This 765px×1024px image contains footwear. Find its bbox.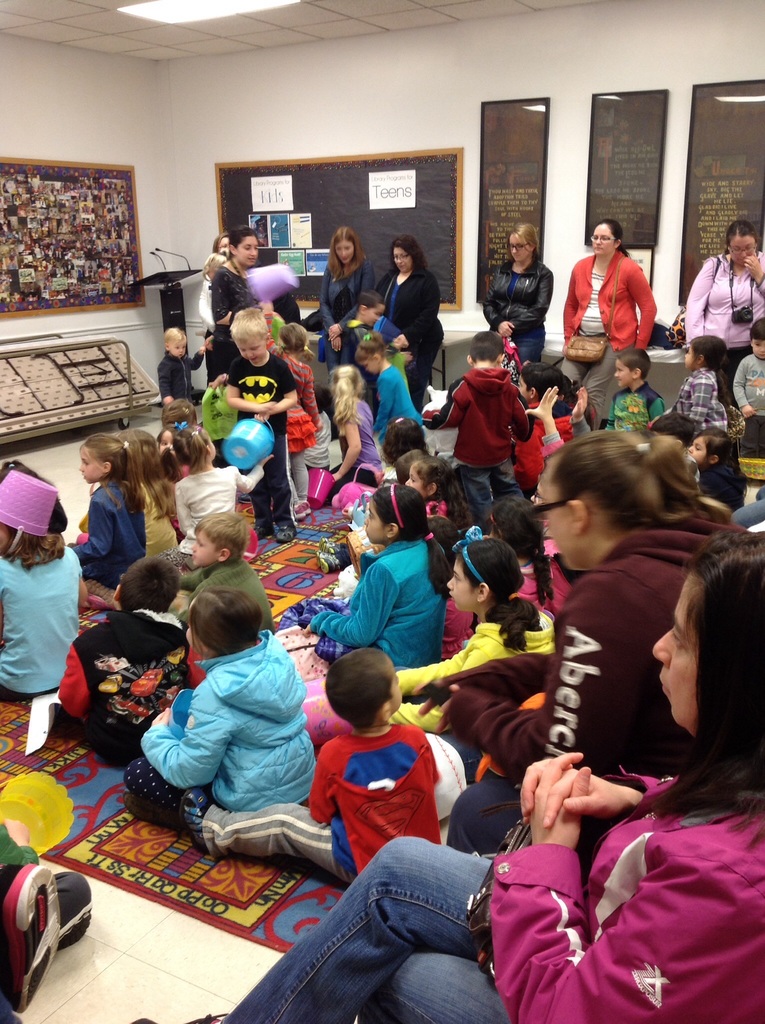
[left=186, top=790, right=211, bottom=854].
